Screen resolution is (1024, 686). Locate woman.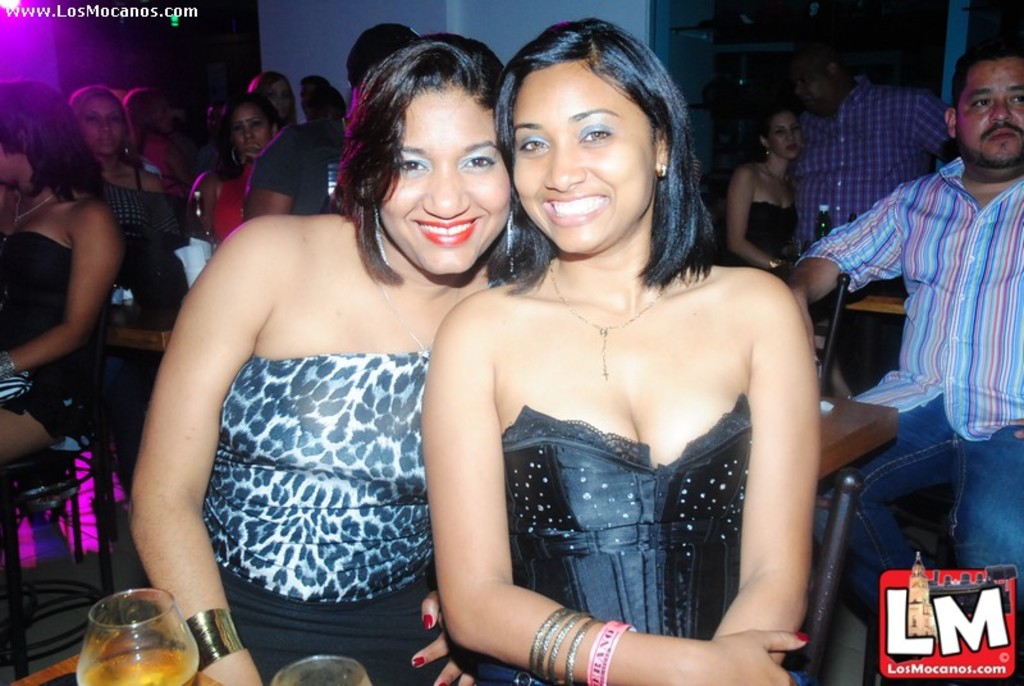
244 69 305 133.
